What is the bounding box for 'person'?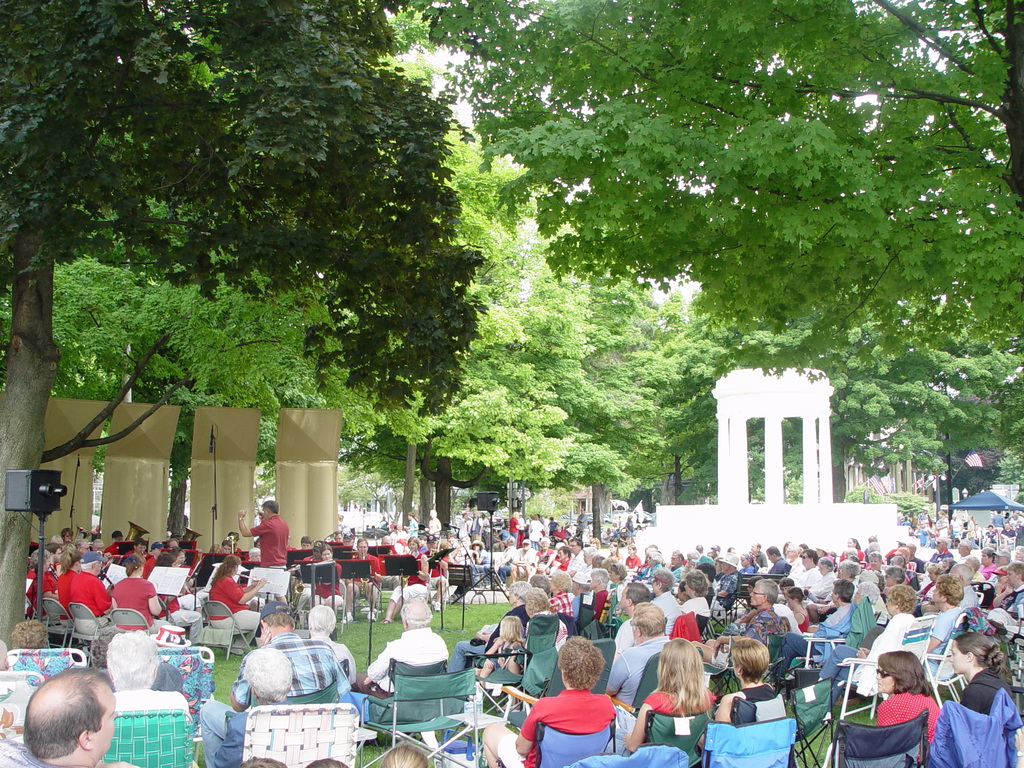
region(545, 566, 579, 612).
